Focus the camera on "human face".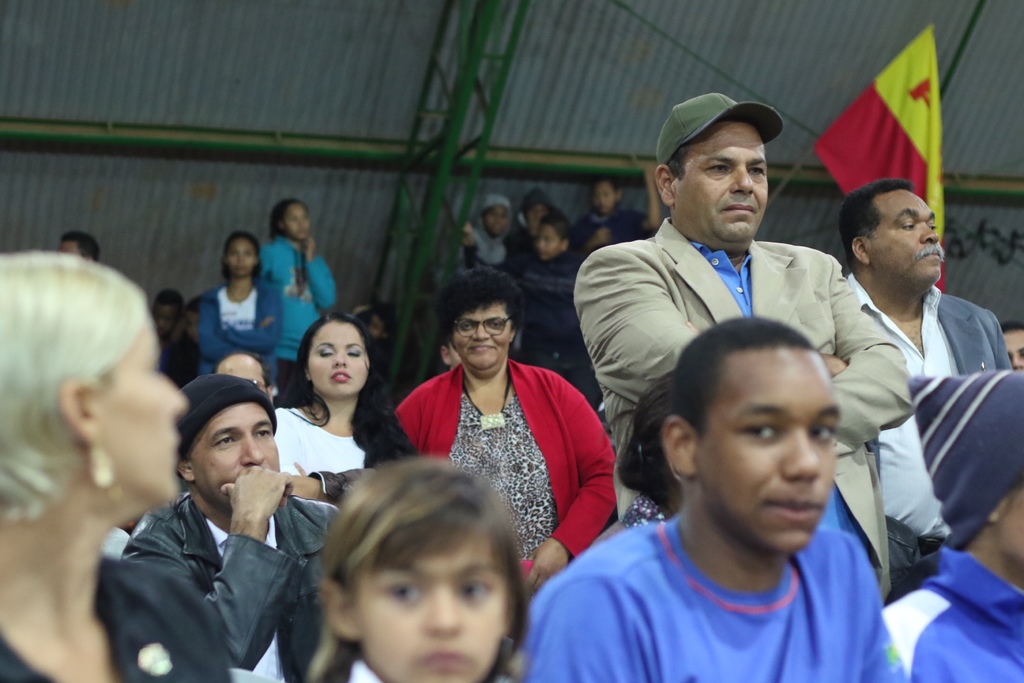
Focus region: 230:235:252:276.
